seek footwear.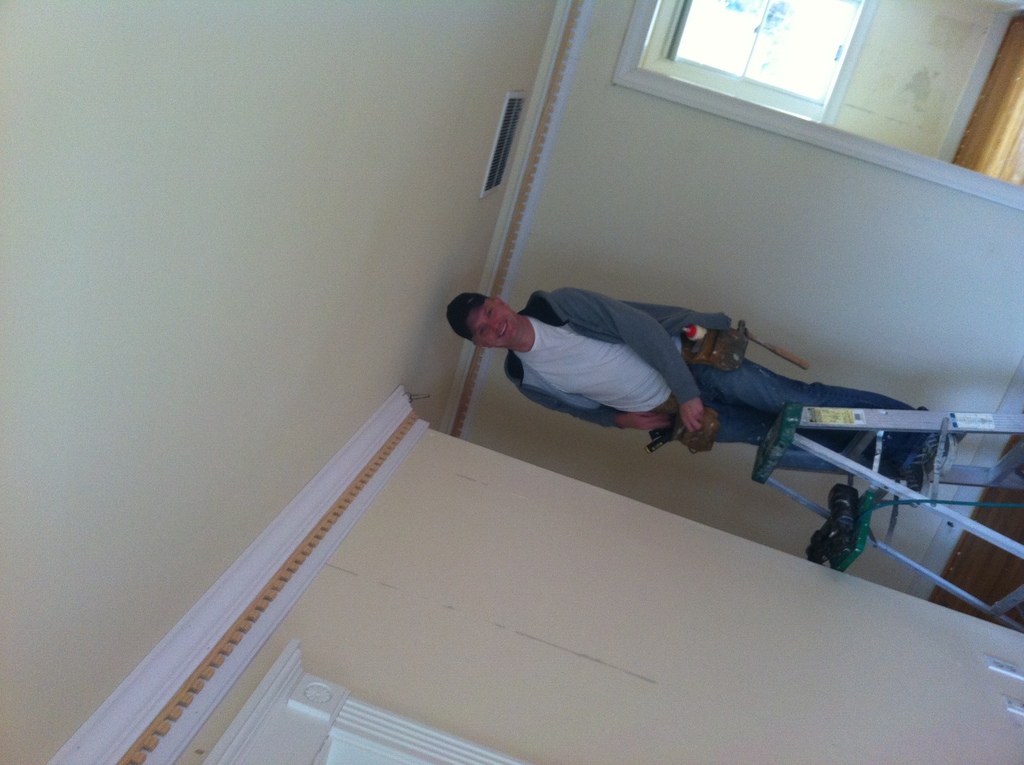
904,453,927,510.
